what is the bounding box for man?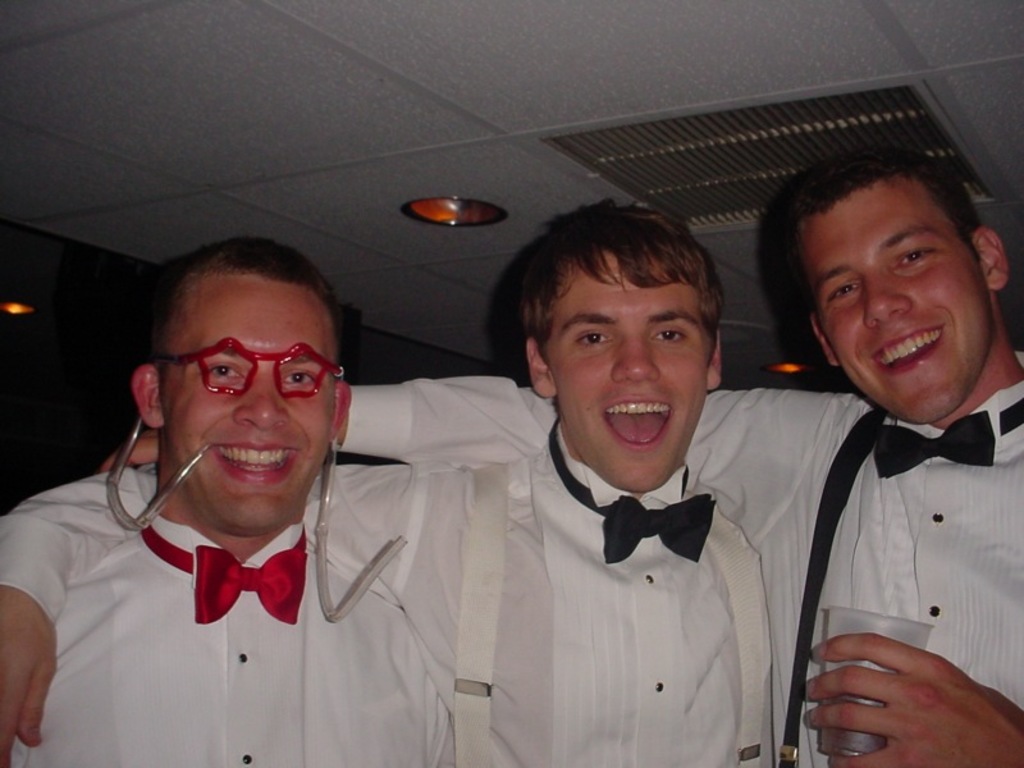
[x1=99, y1=148, x2=1023, y2=767].
